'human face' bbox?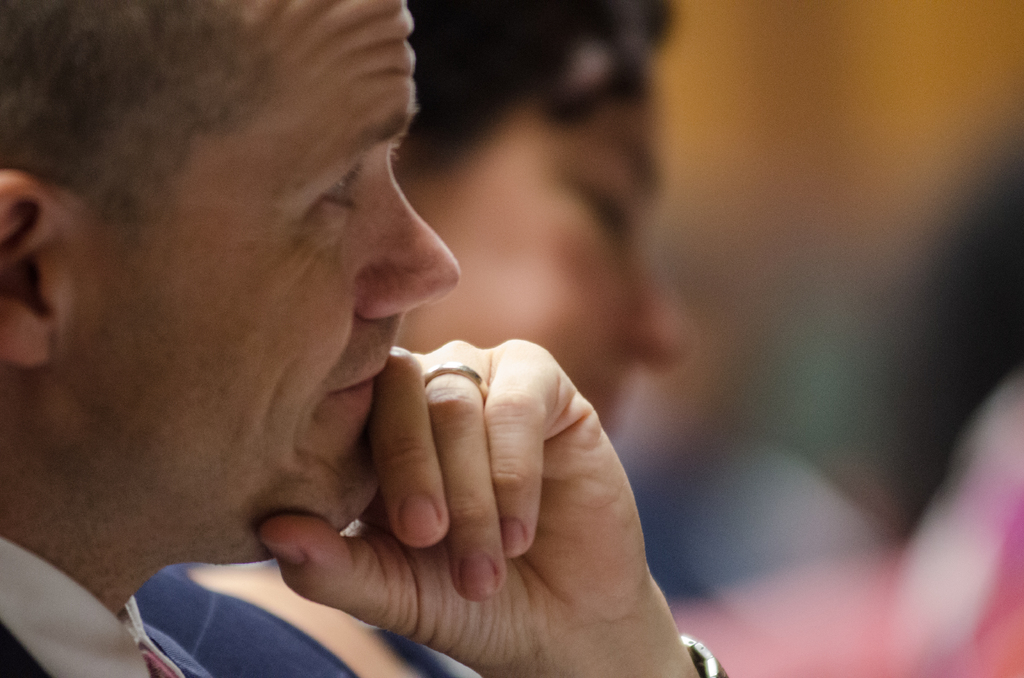
<bbox>395, 48, 695, 432</bbox>
